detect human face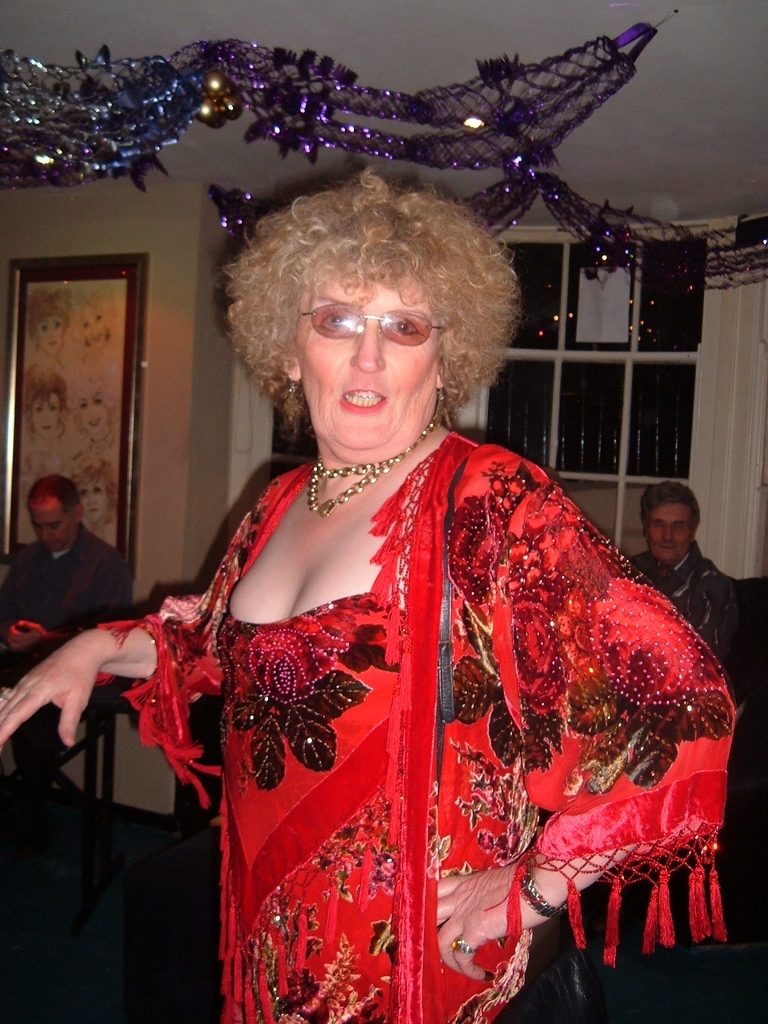
box(298, 267, 443, 459)
